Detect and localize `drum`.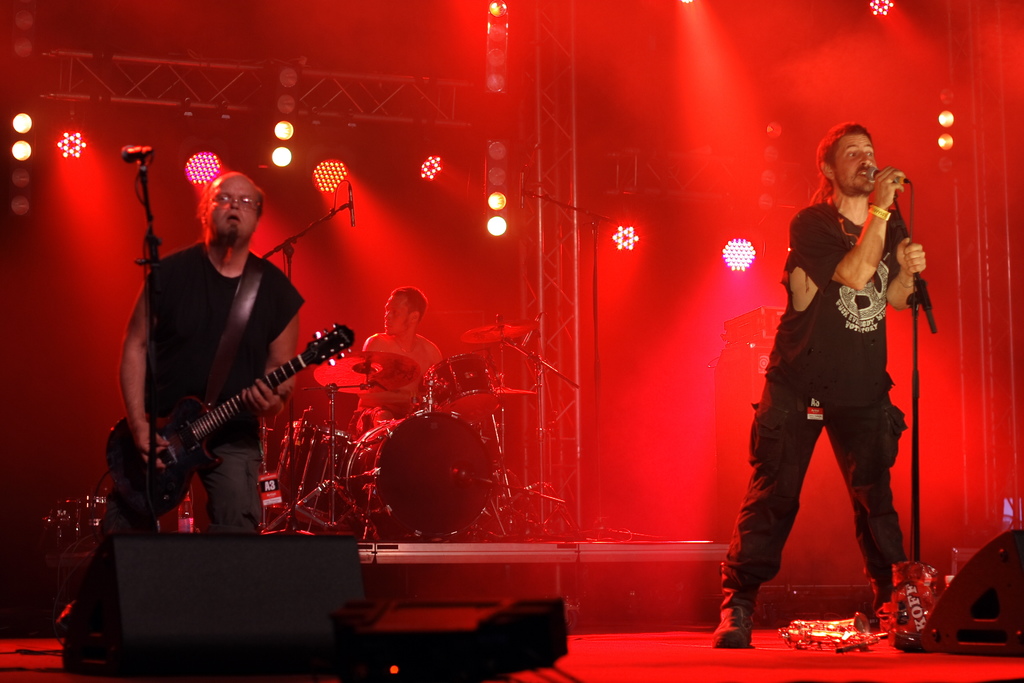
Localized at box=[296, 422, 357, 514].
